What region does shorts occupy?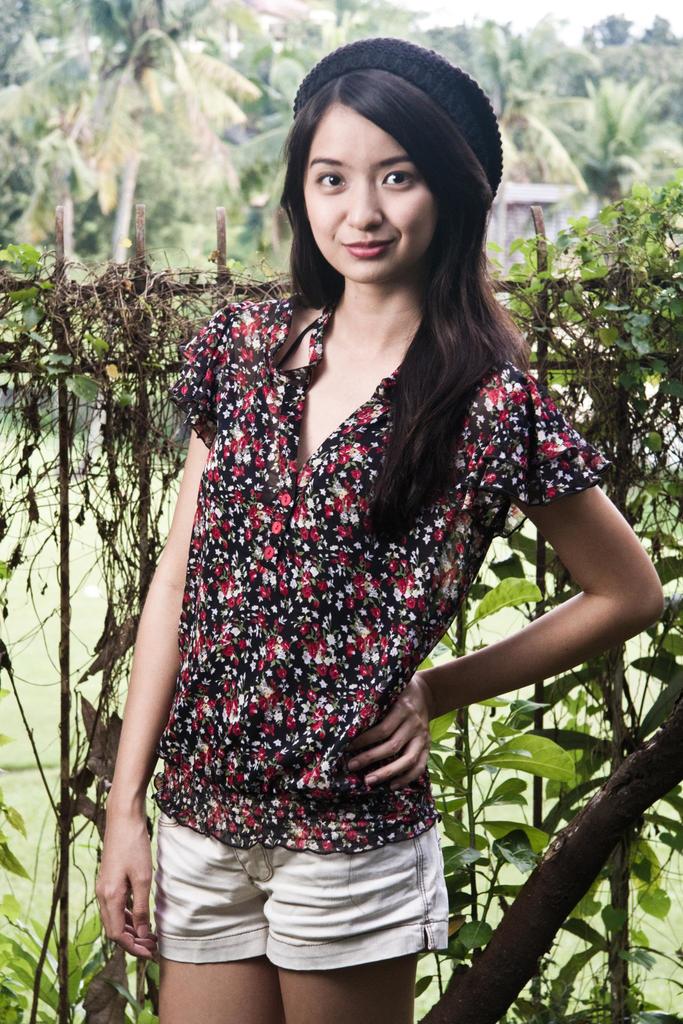
118/808/470/998.
